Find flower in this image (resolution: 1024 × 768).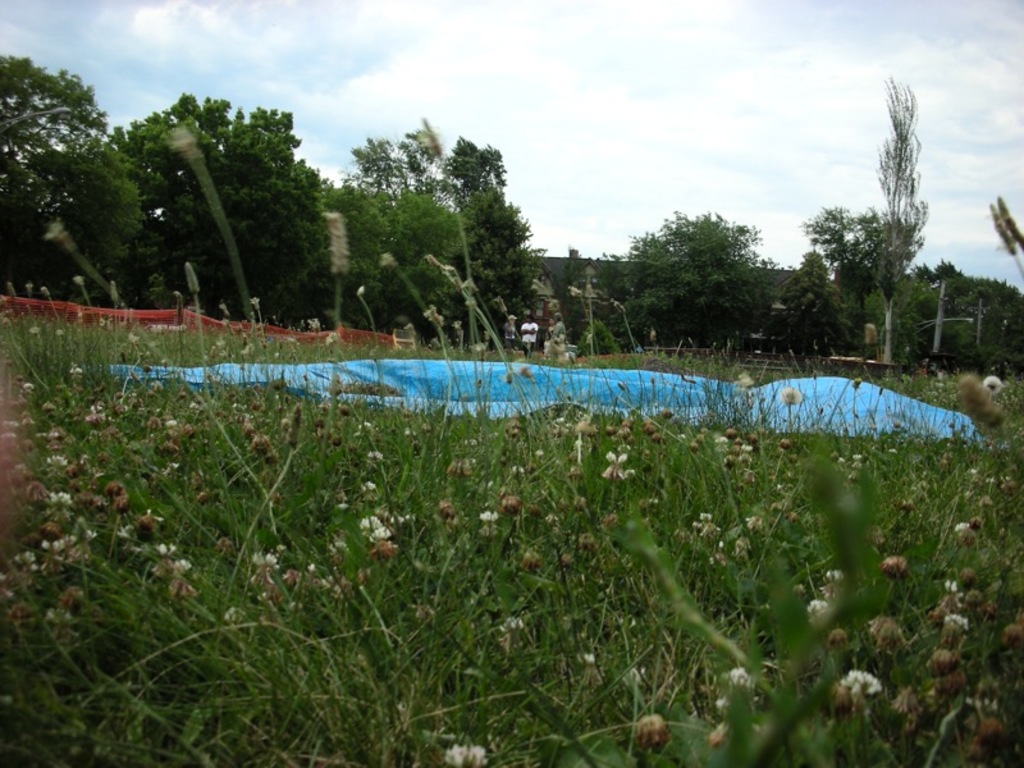
left=357, top=280, right=369, bottom=298.
